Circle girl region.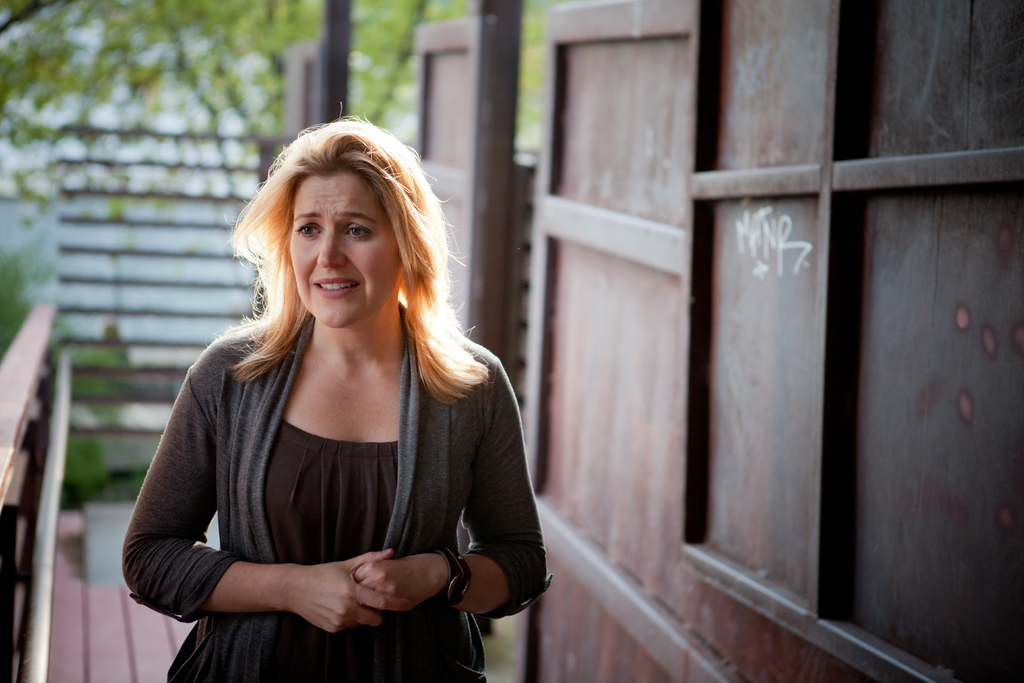
Region: (120, 100, 553, 682).
